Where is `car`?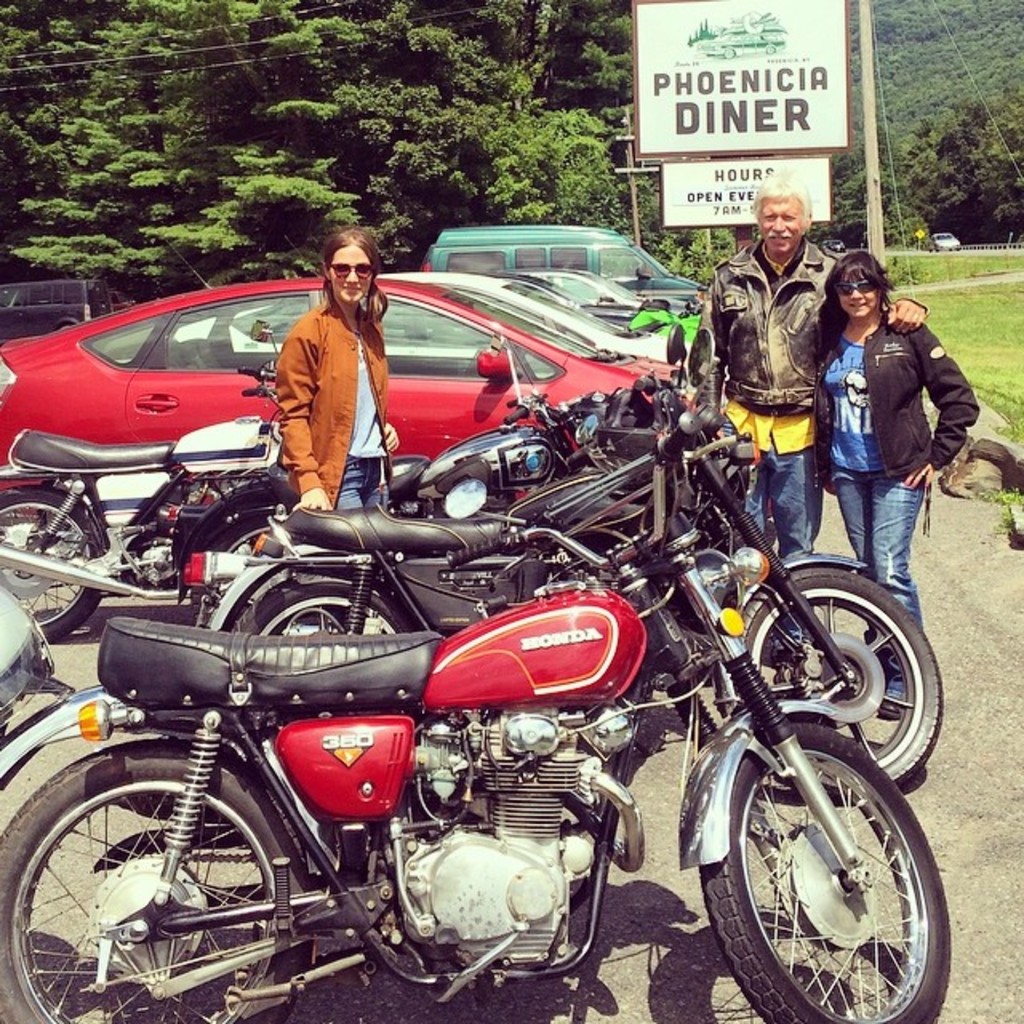
816 240 846 258.
